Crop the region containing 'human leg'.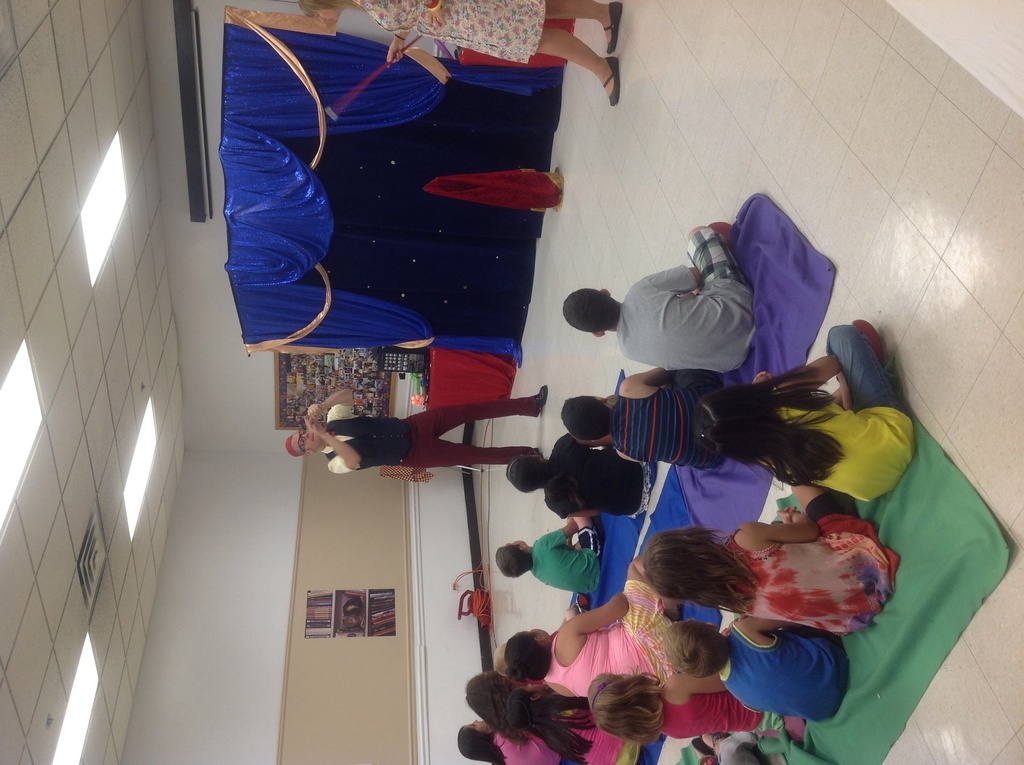
Crop region: 620 560 682 647.
